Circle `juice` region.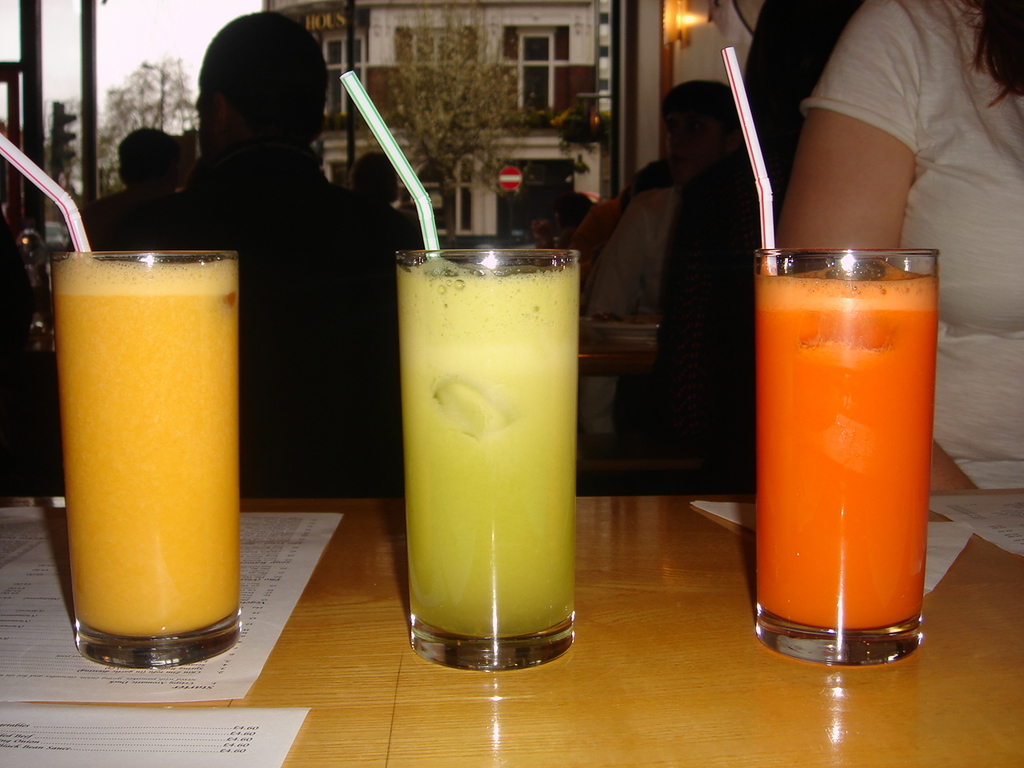
Region: Rect(752, 275, 939, 632).
